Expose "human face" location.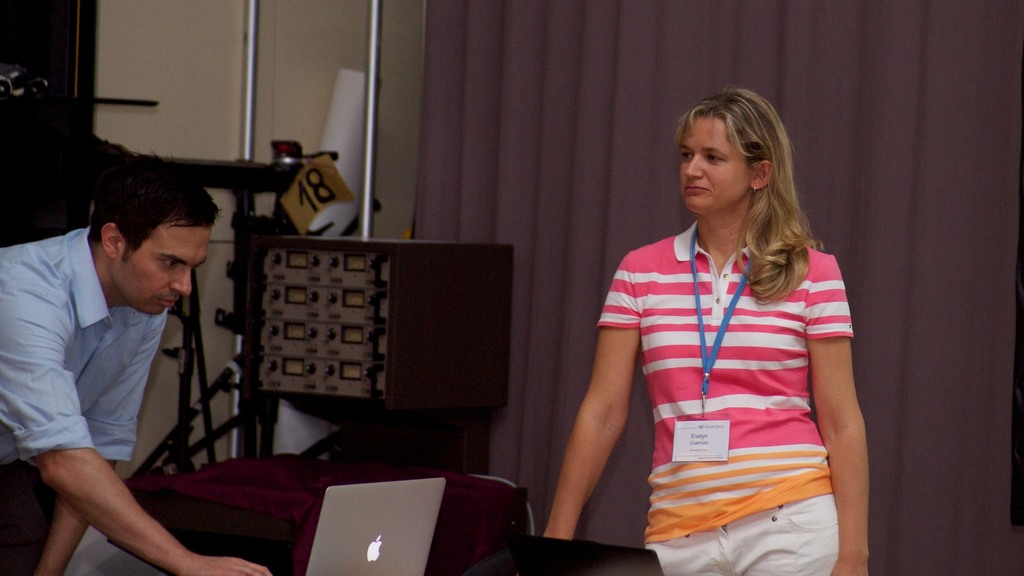
Exposed at l=680, t=115, r=749, b=216.
